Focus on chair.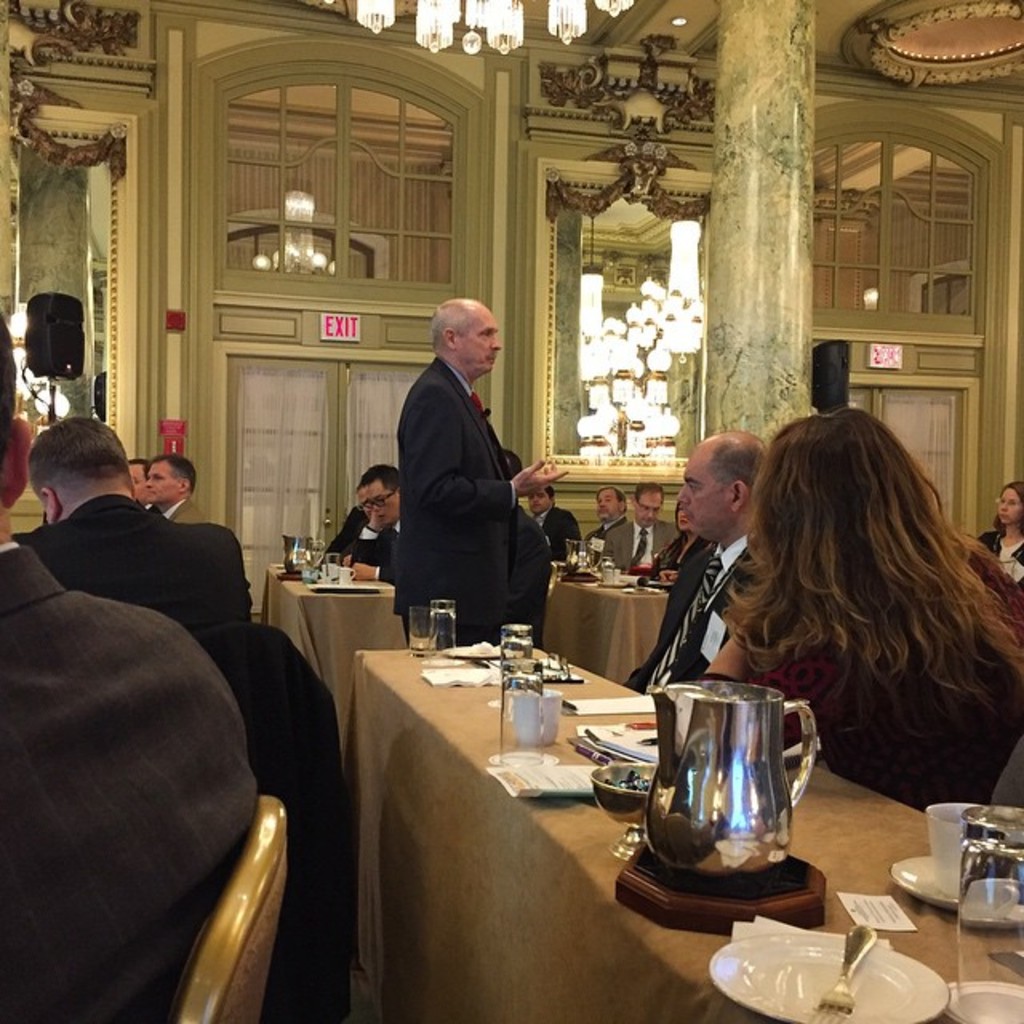
Focused at locate(170, 787, 283, 1022).
